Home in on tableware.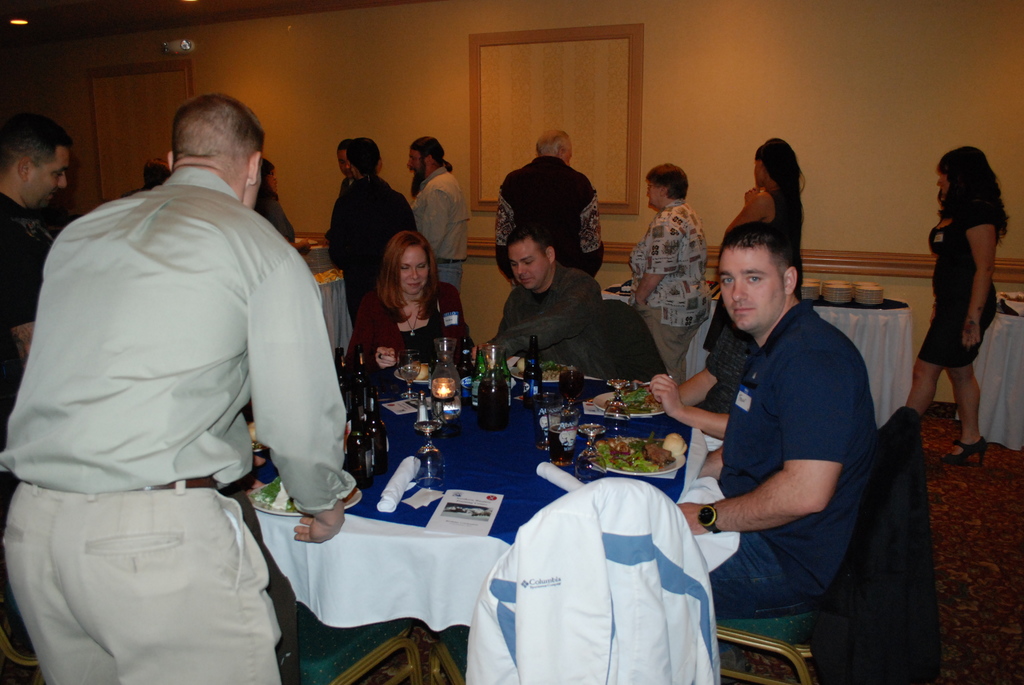
Homed in at select_region(597, 434, 687, 473).
